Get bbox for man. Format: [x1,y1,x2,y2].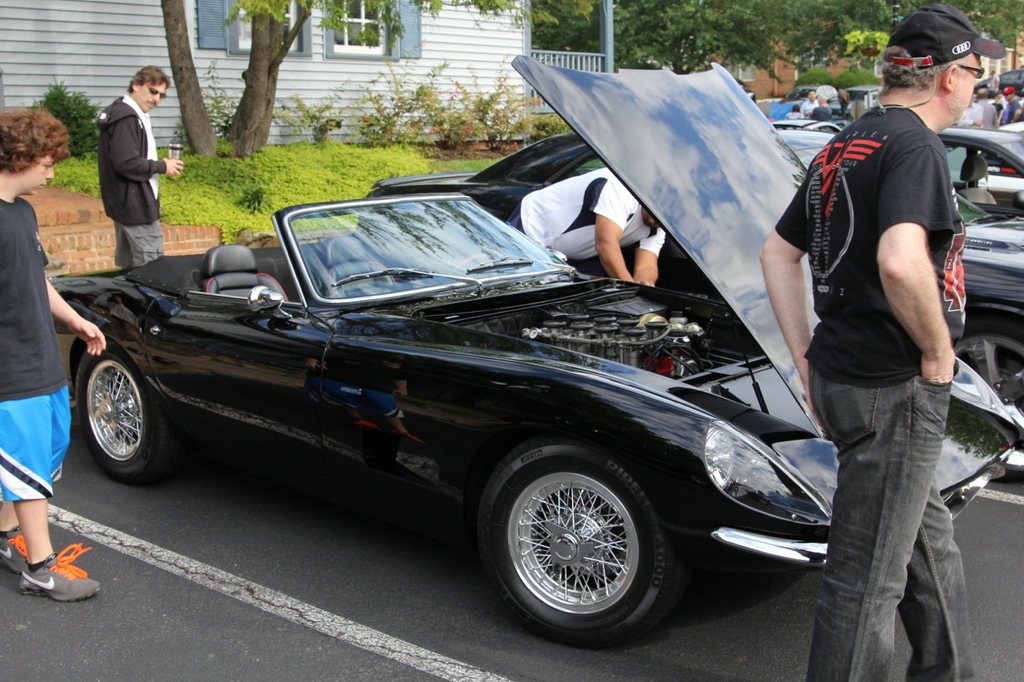
[815,91,831,118].
